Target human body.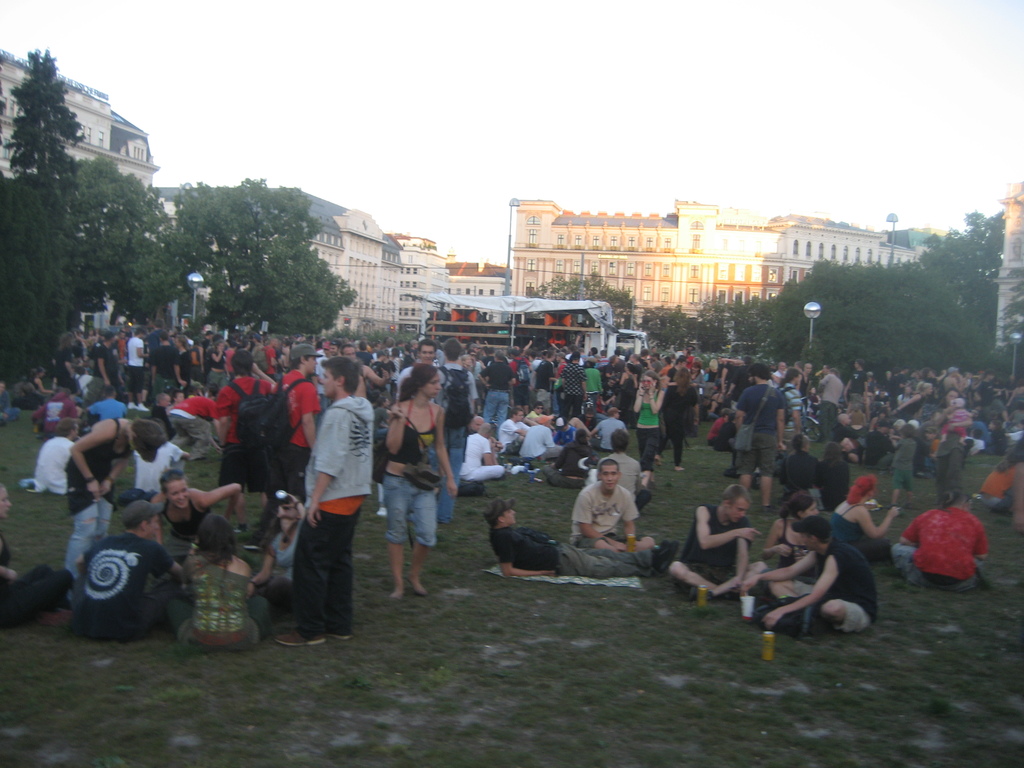
Target region: 205,338,222,388.
